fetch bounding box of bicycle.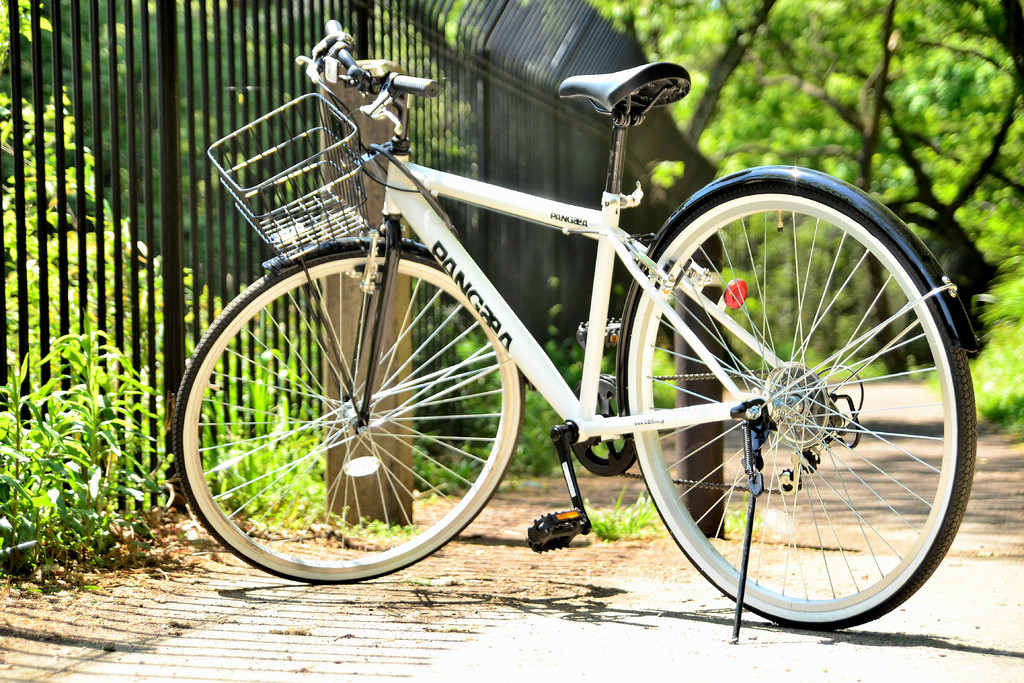
Bbox: rect(172, 22, 986, 648).
